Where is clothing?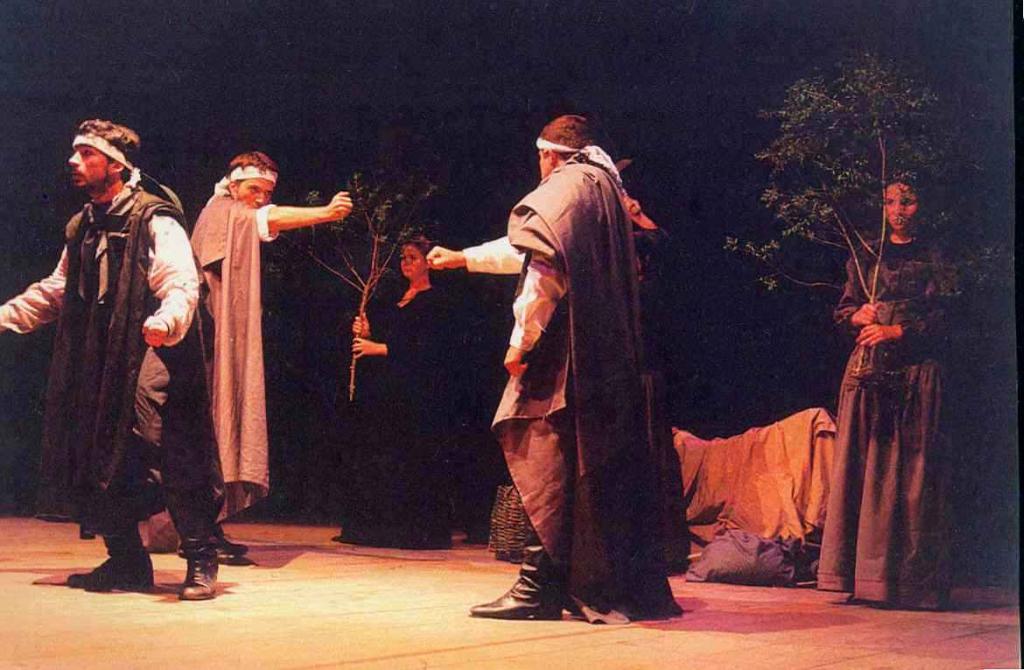
<box>129,192,269,559</box>.
